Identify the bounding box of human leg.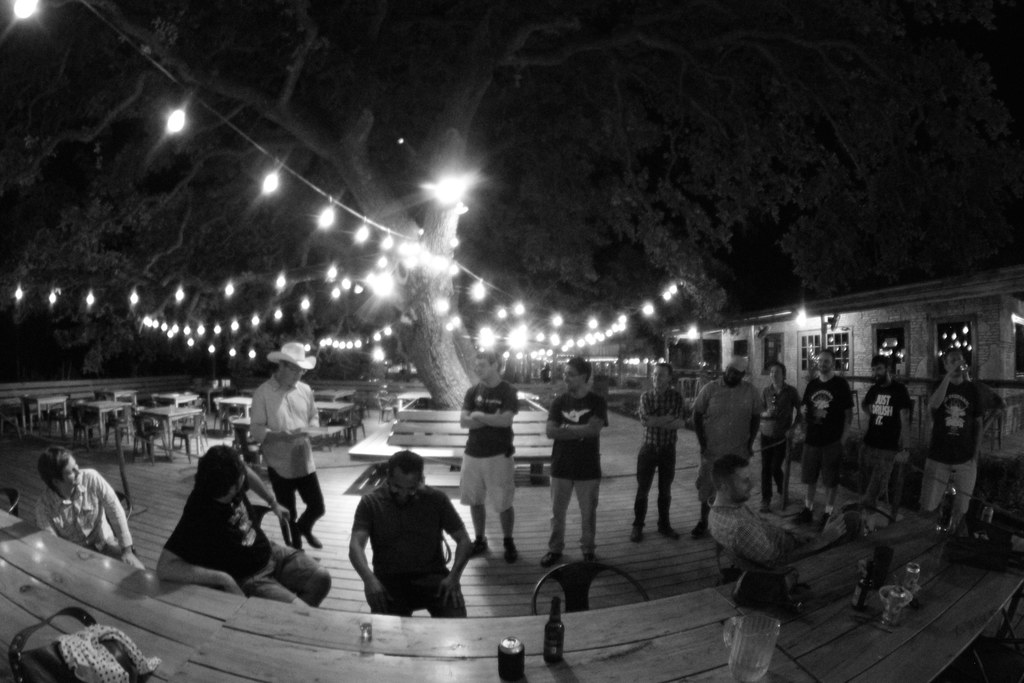
bbox=[631, 447, 657, 539].
